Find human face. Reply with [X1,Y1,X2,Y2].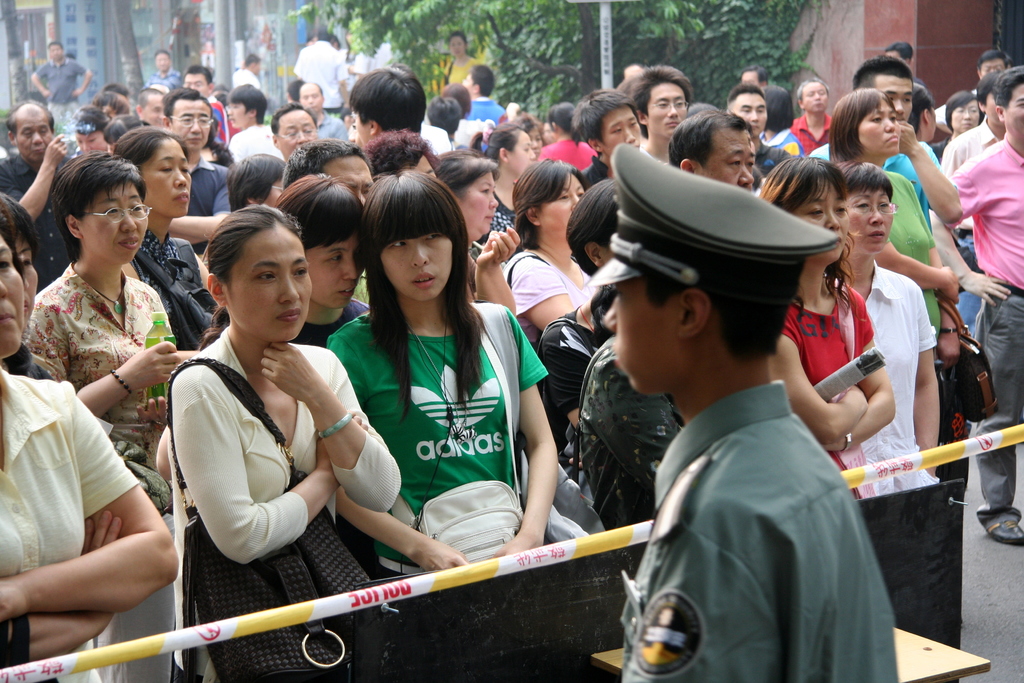
[182,71,208,94].
